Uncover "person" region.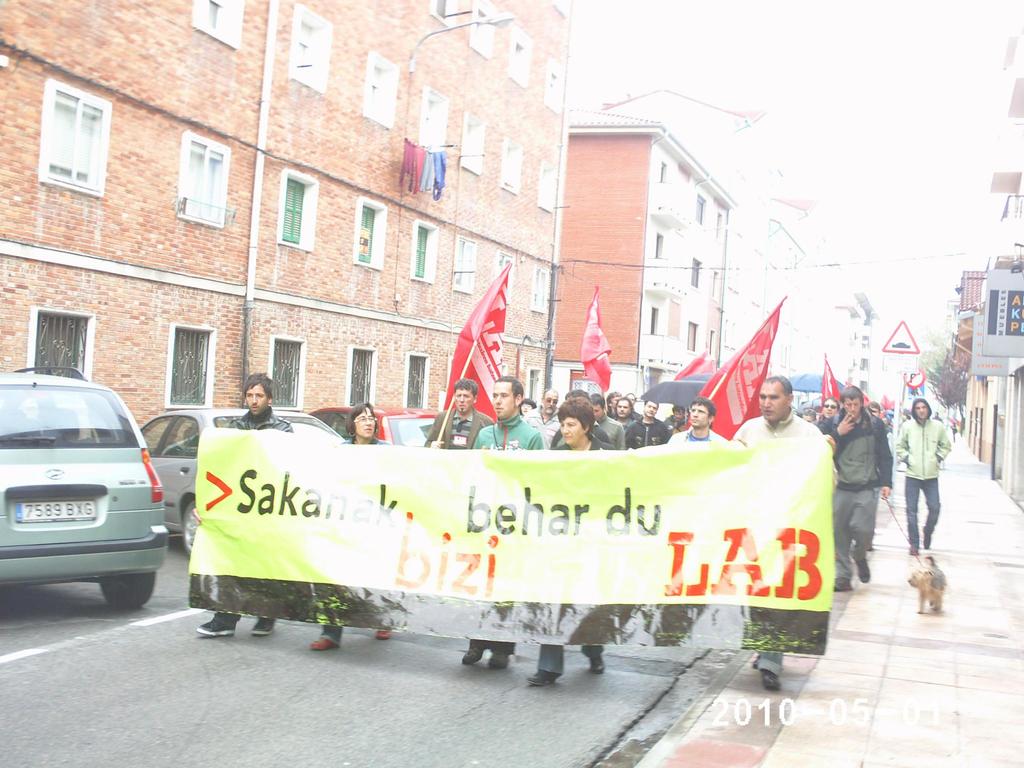
Uncovered: [left=732, top=378, right=820, bottom=692].
